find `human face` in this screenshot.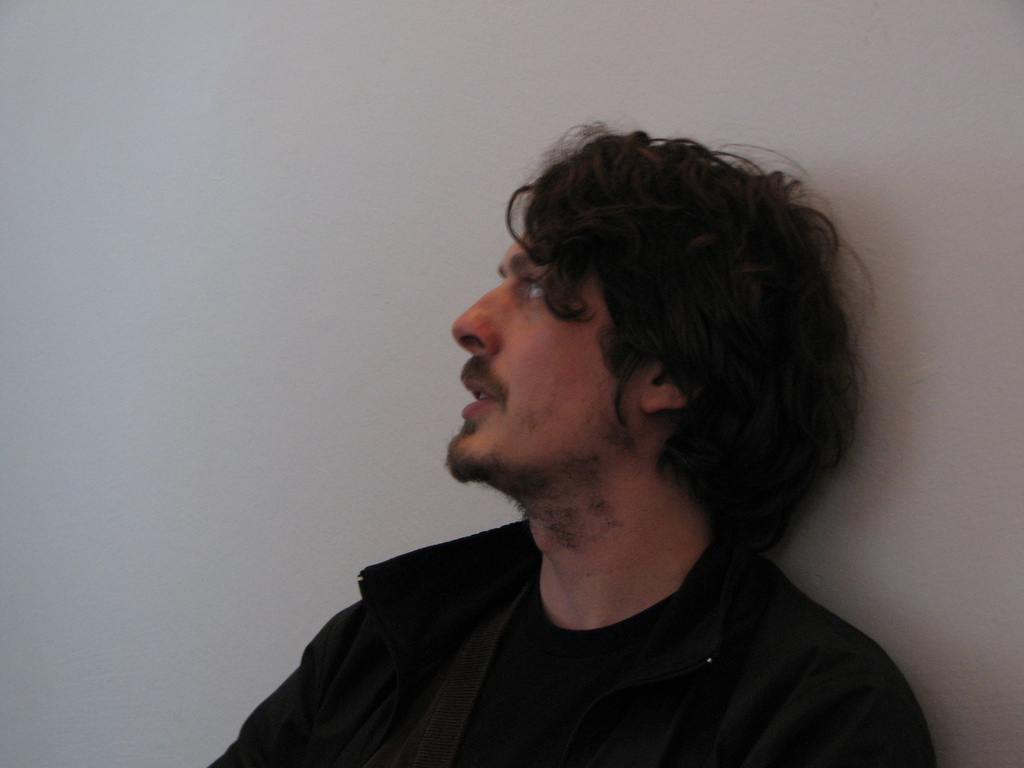
The bounding box for `human face` is 445/228/640/481.
